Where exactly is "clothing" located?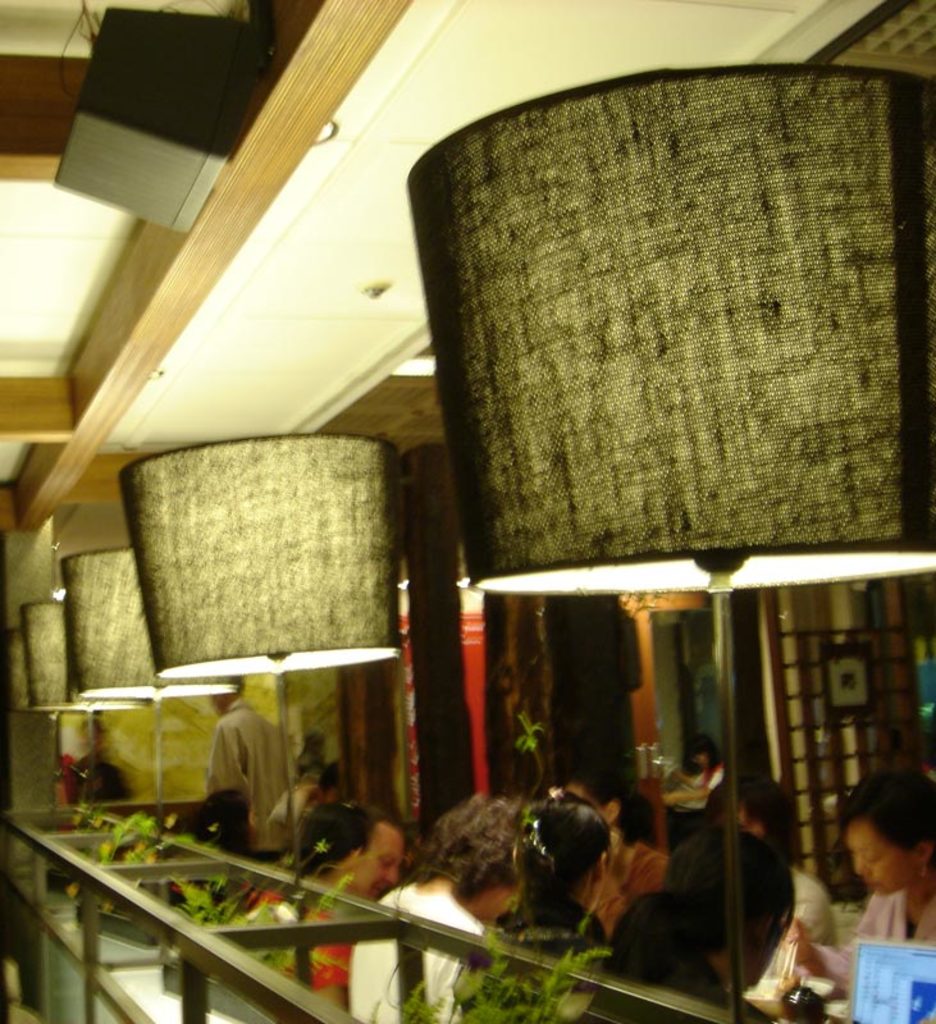
Its bounding box is Rect(677, 760, 722, 810).
